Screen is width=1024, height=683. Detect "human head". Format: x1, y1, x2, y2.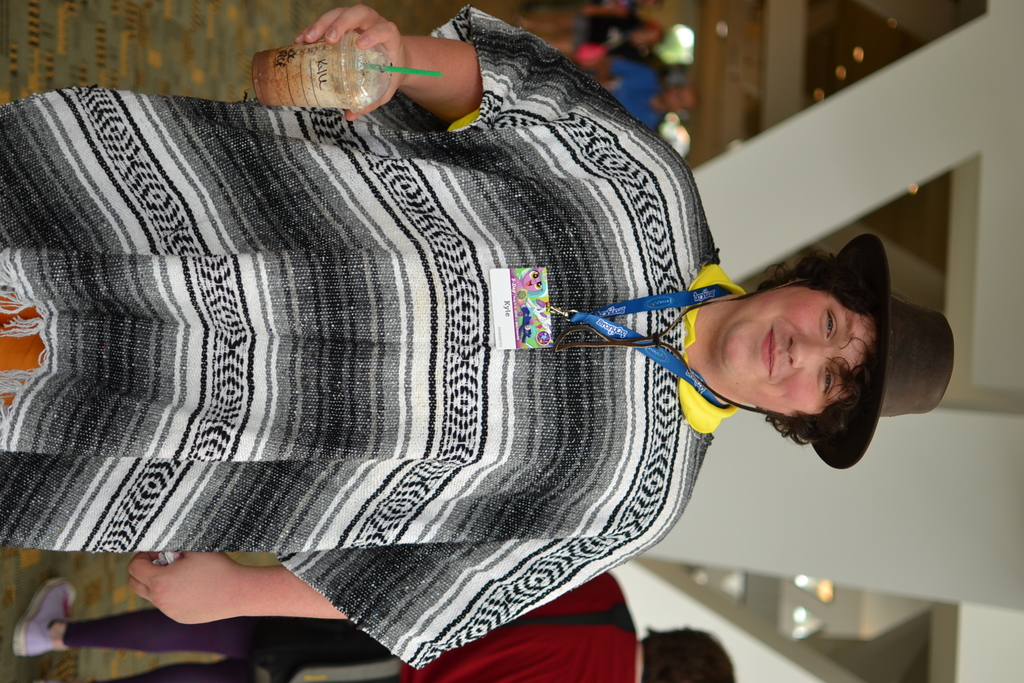
714, 250, 884, 443.
